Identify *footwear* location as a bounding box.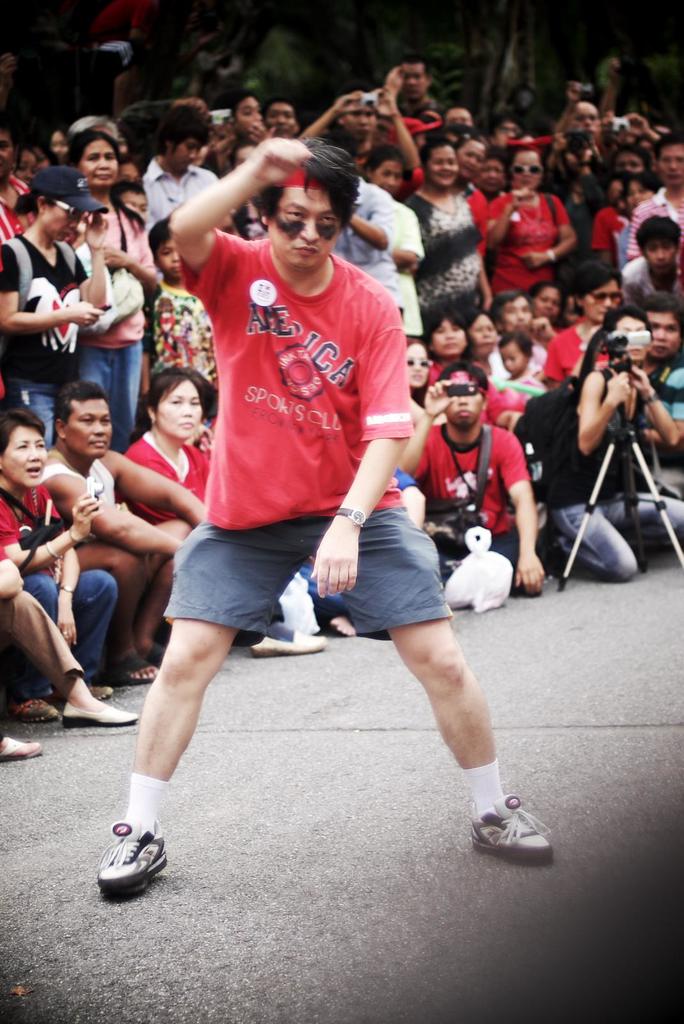
l=60, t=703, r=136, b=729.
